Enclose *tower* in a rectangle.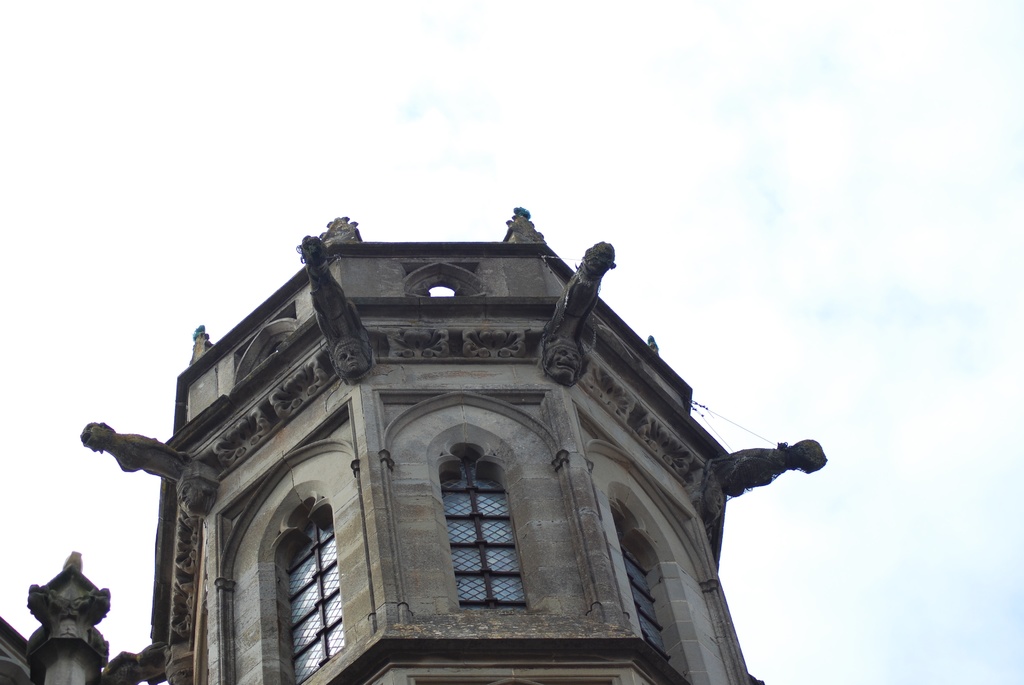
x1=0, y1=202, x2=835, y2=684.
